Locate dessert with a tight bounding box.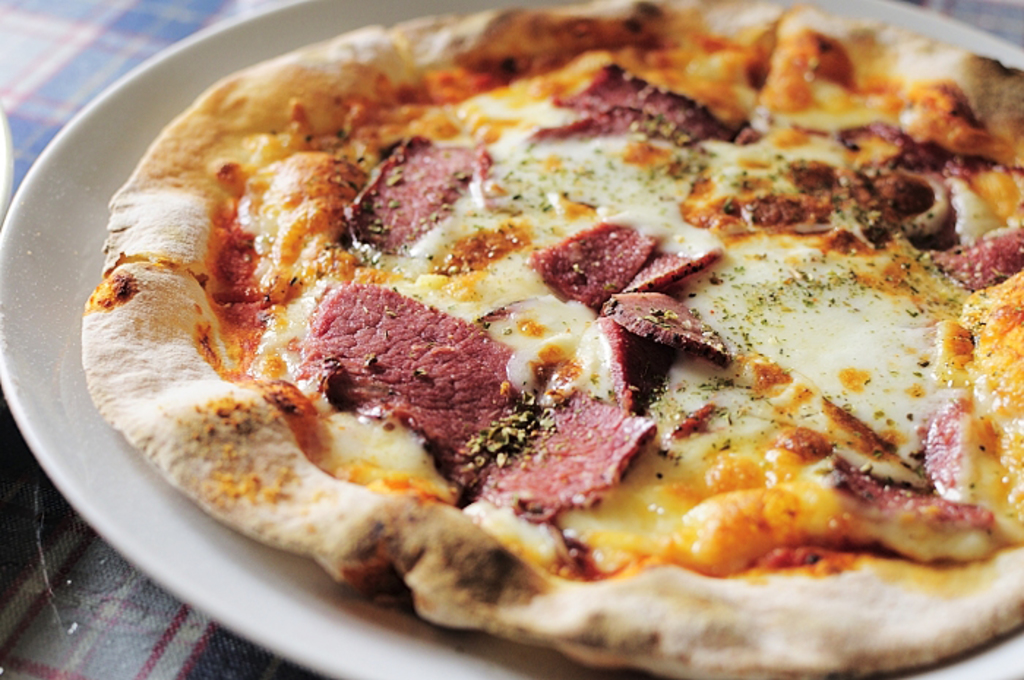
(left=70, top=4, right=1018, bottom=679).
